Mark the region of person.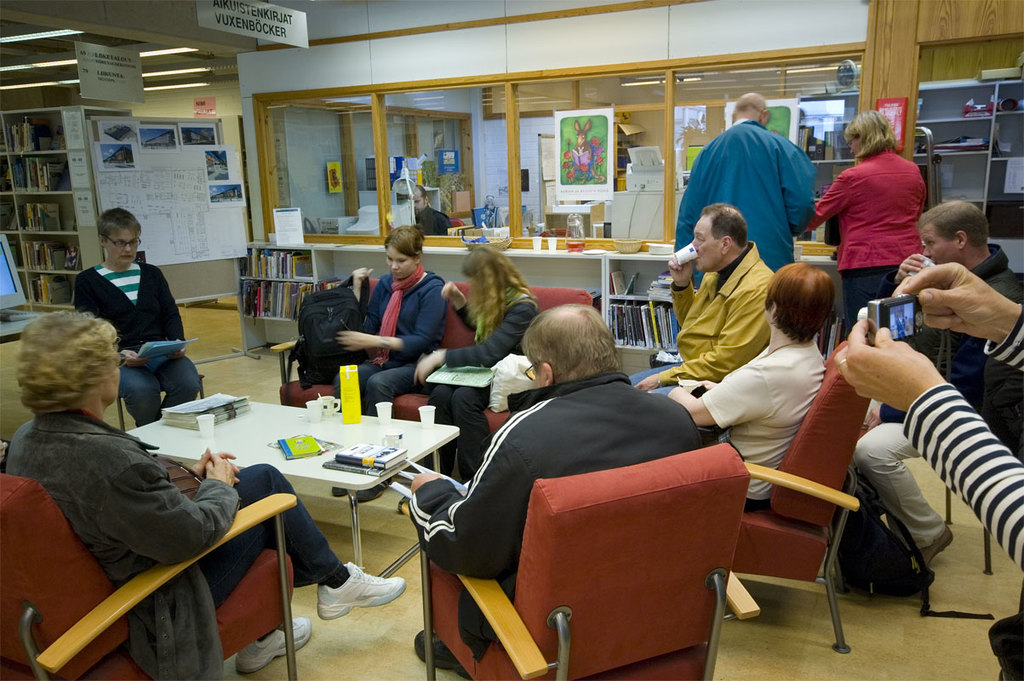
Region: (x1=325, y1=221, x2=461, y2=514).
